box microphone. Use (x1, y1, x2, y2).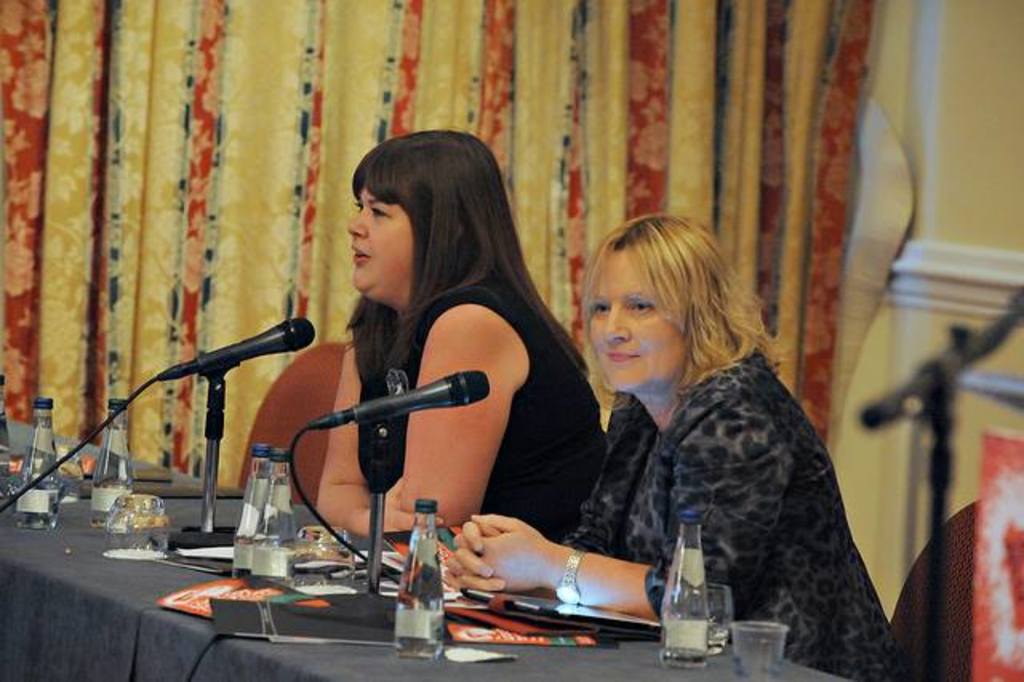
(323, 368, 491, 427).
